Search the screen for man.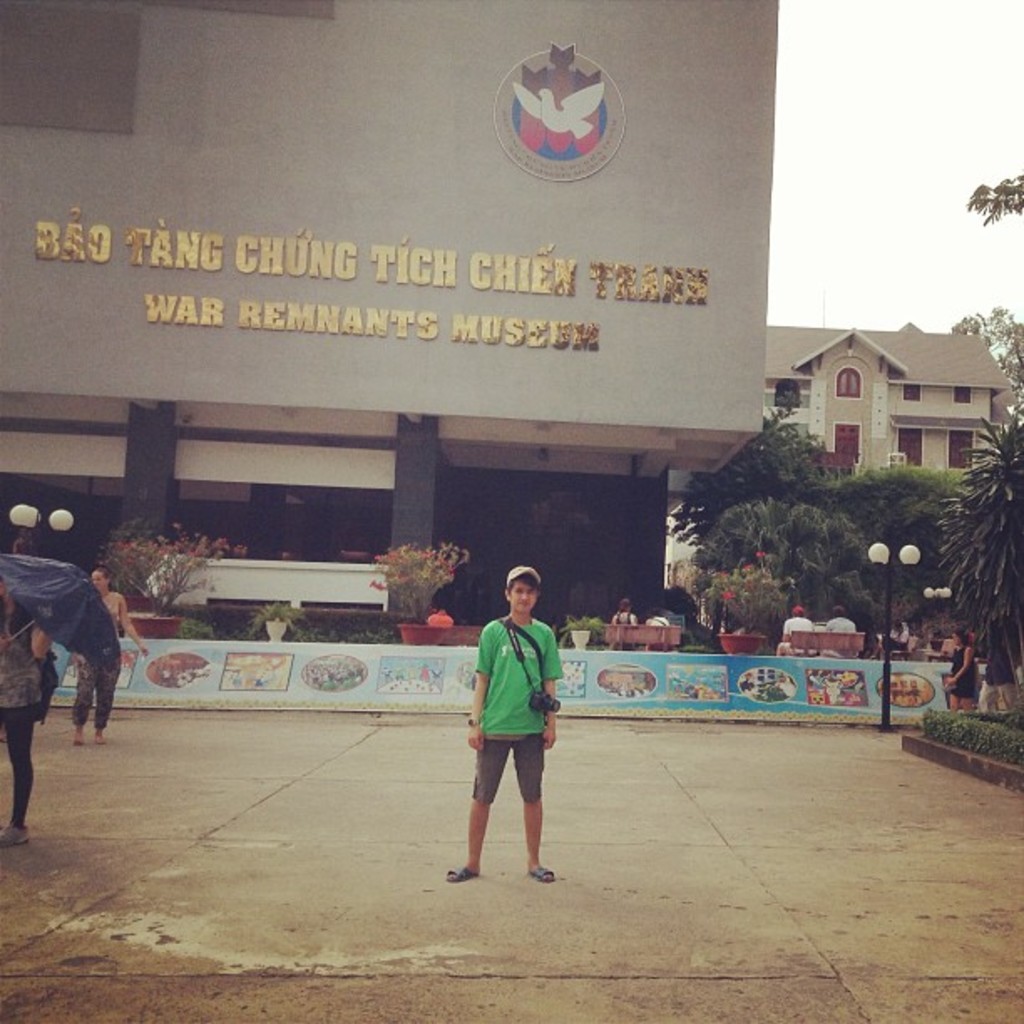
Found at bbox=[776, 606, 818, 654].
